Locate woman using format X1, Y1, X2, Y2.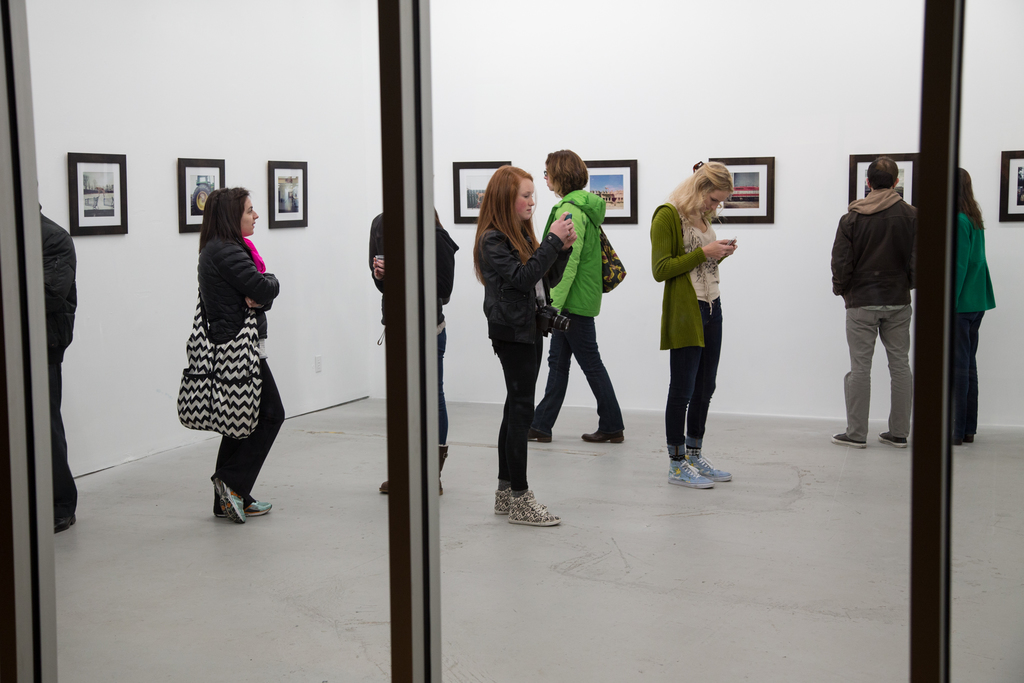
526, 152, 636, 442.
